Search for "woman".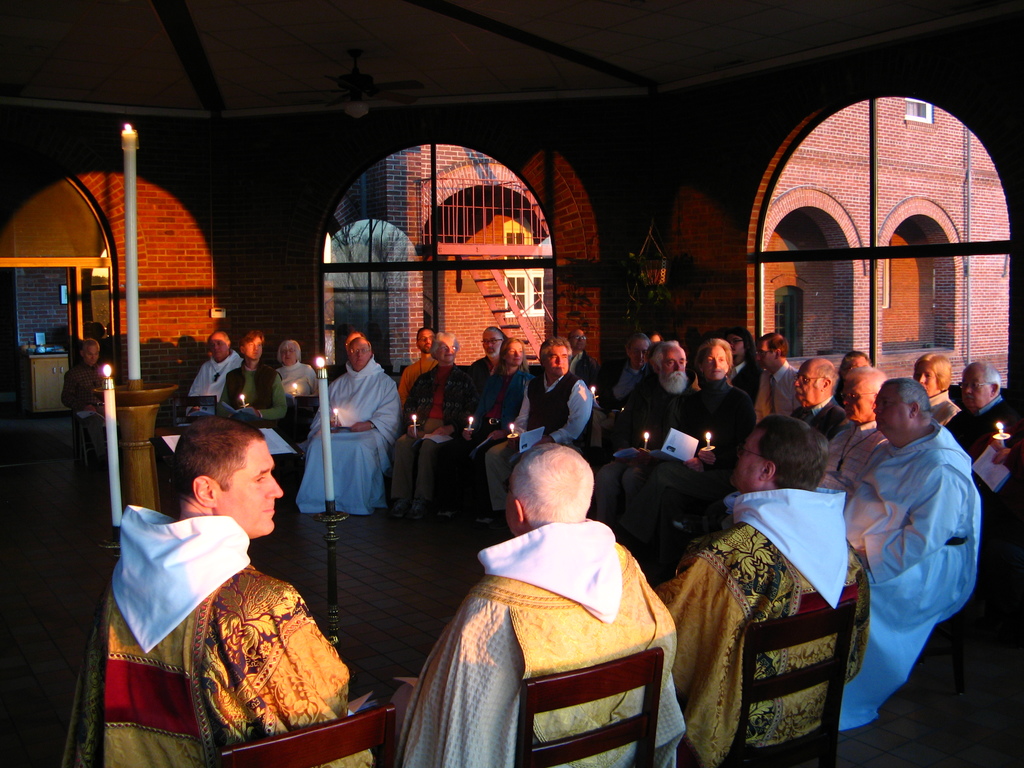
Found at [86, 411, 369, 761].
